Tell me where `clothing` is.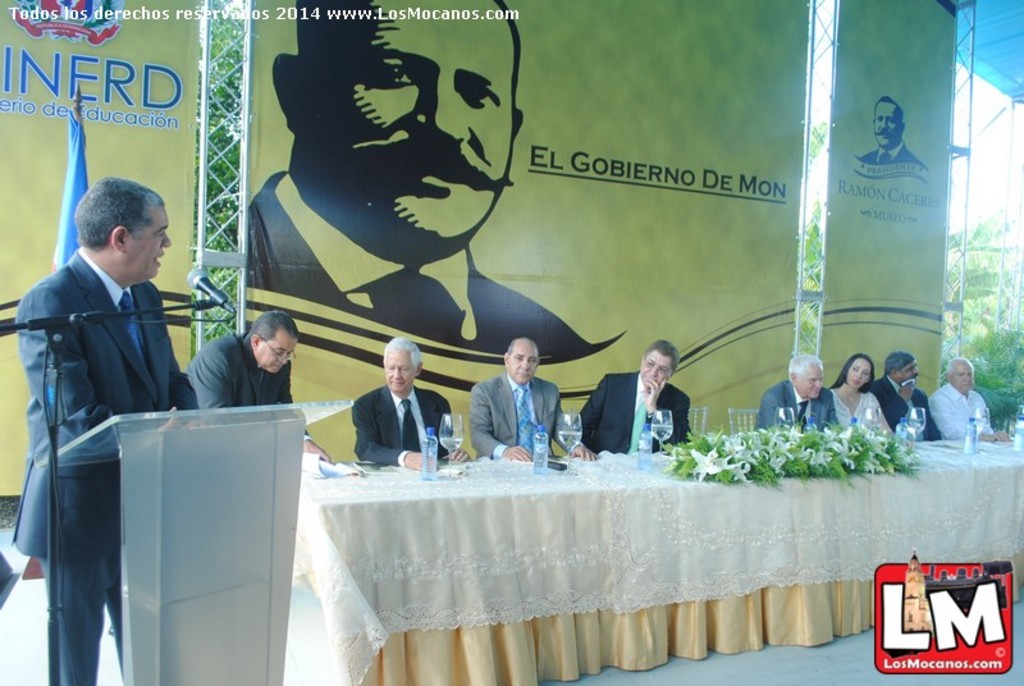
`clothing` is at Rect(351, 378, 461, 462).
